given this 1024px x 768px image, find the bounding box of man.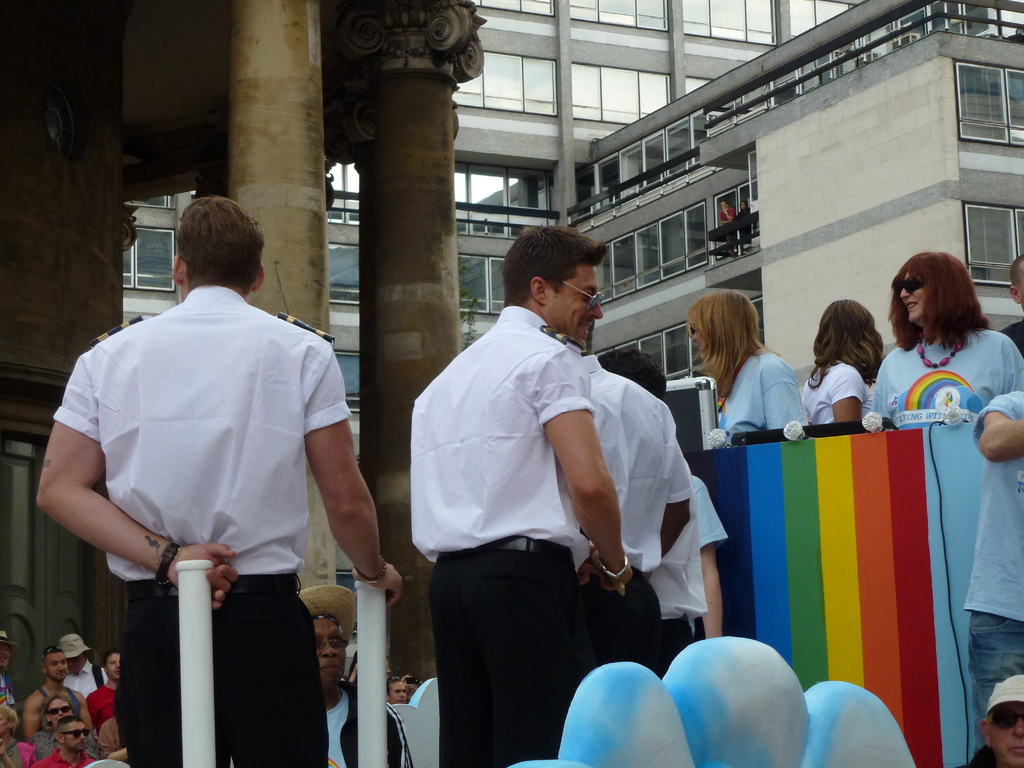
box=[996, 259, 1023, 356].
